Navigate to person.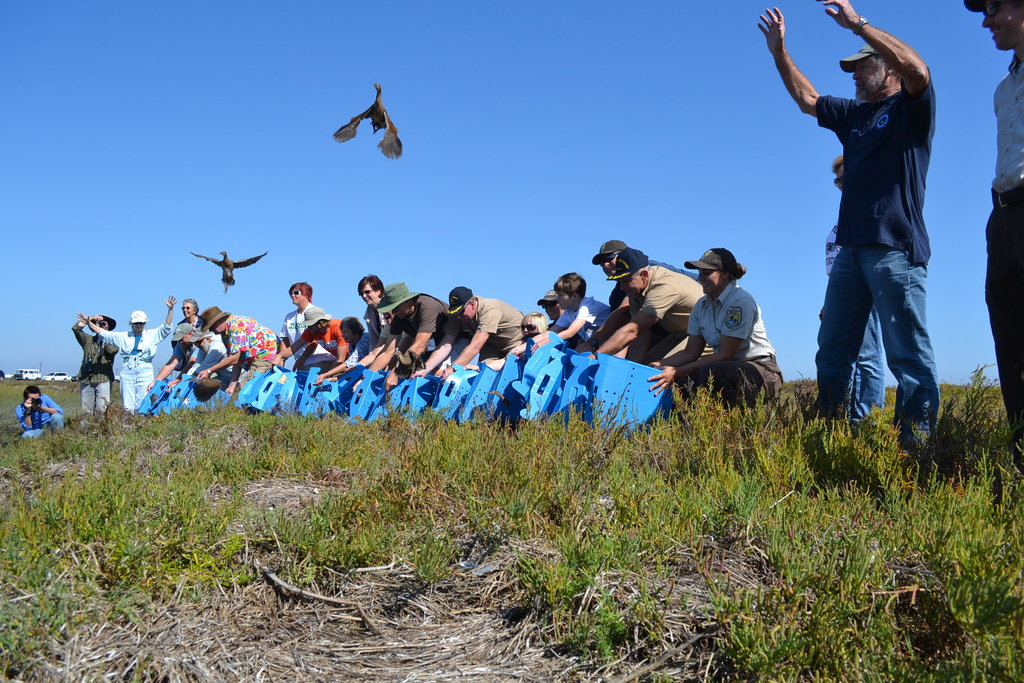
Navigation target: bbox(789, 4, 951, 461).
